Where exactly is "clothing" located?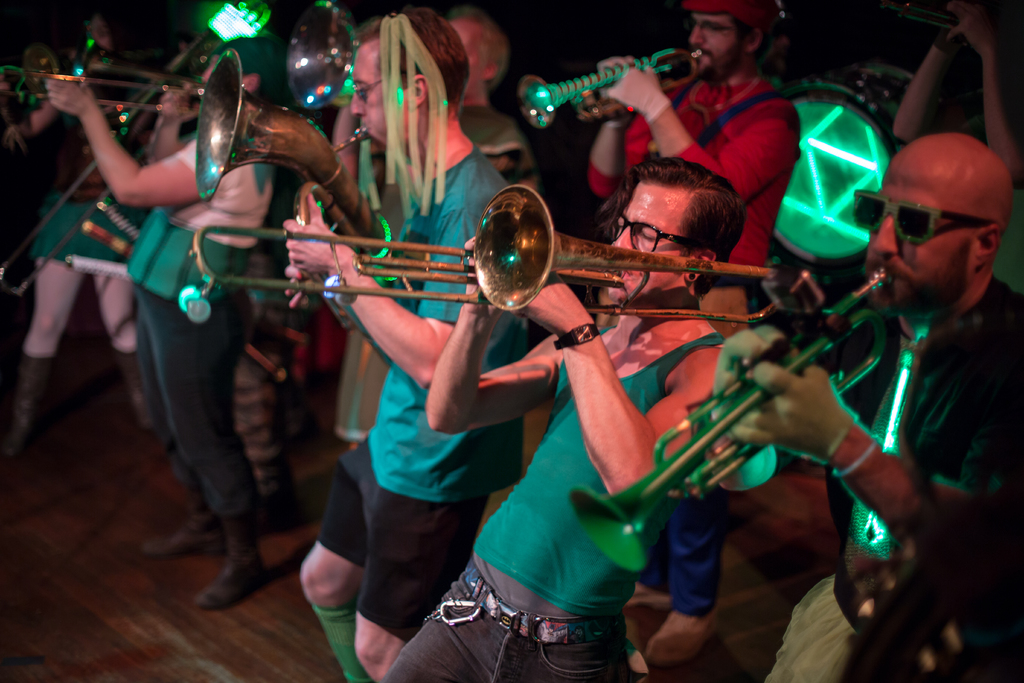
Its bounding box is {"x1": 37, "y1": 167, "x2": 143, "y2": 289}.
